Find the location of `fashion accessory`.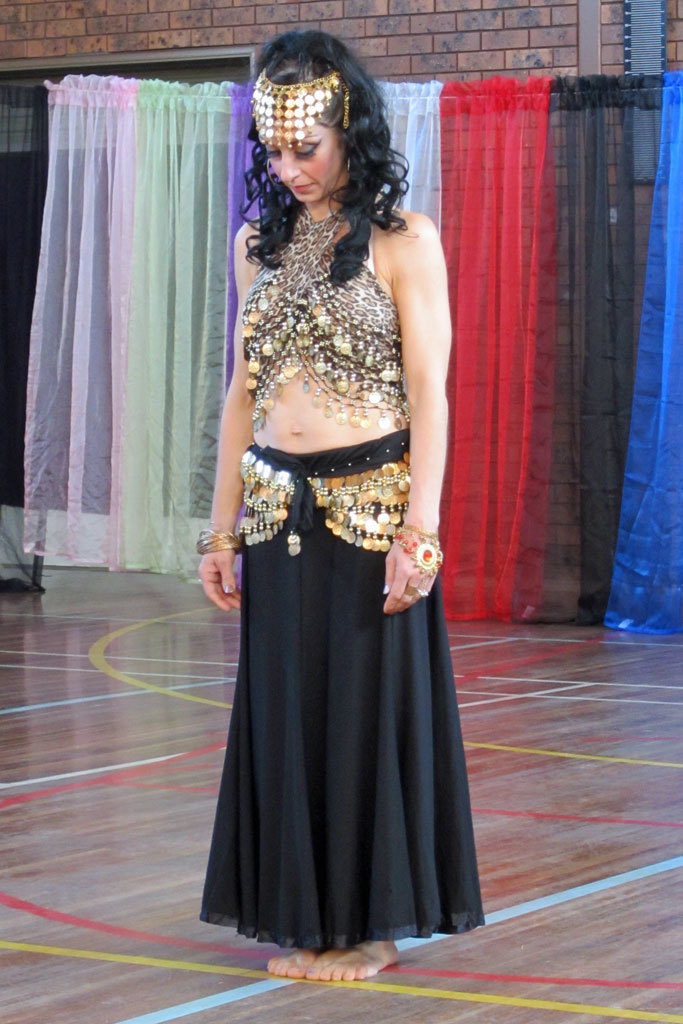
Location: <box>413,586,429,600</box>.
